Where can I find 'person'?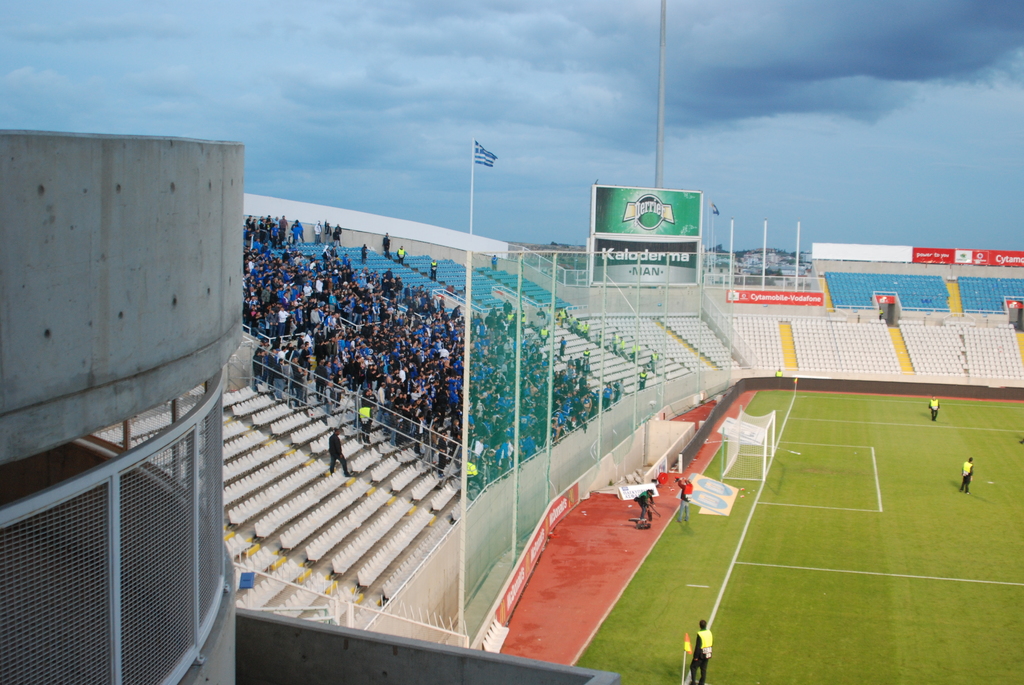
You can find it at (678, 475, 696, 523).
